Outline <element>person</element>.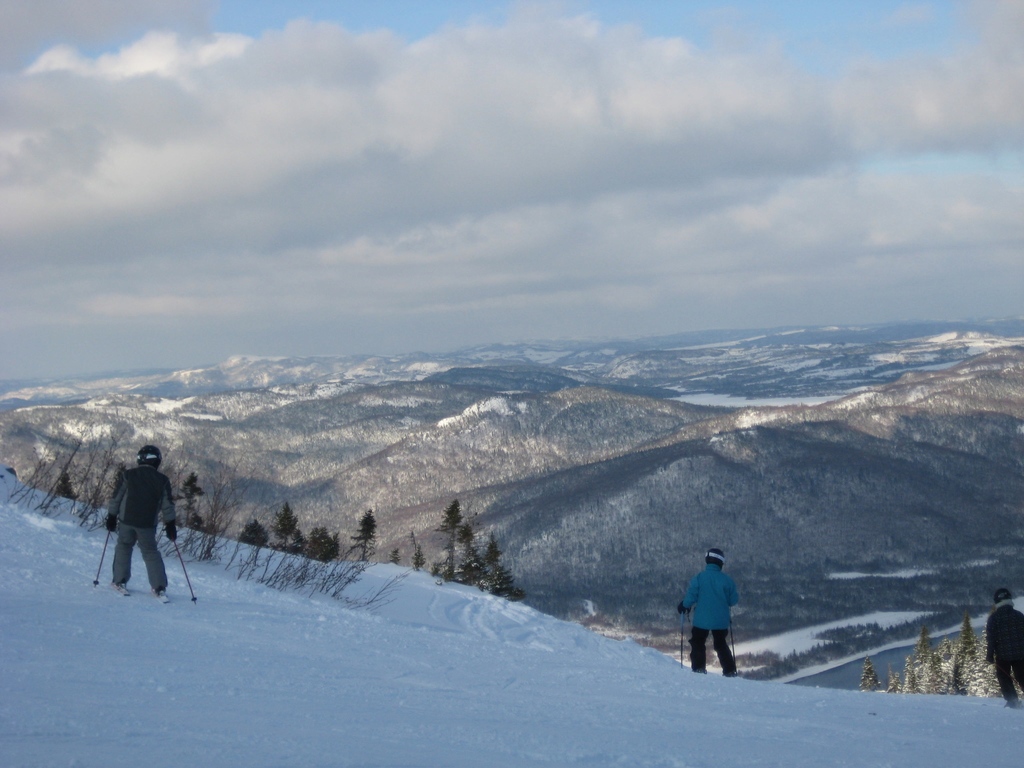
Outline: (989,586,1023,705).
